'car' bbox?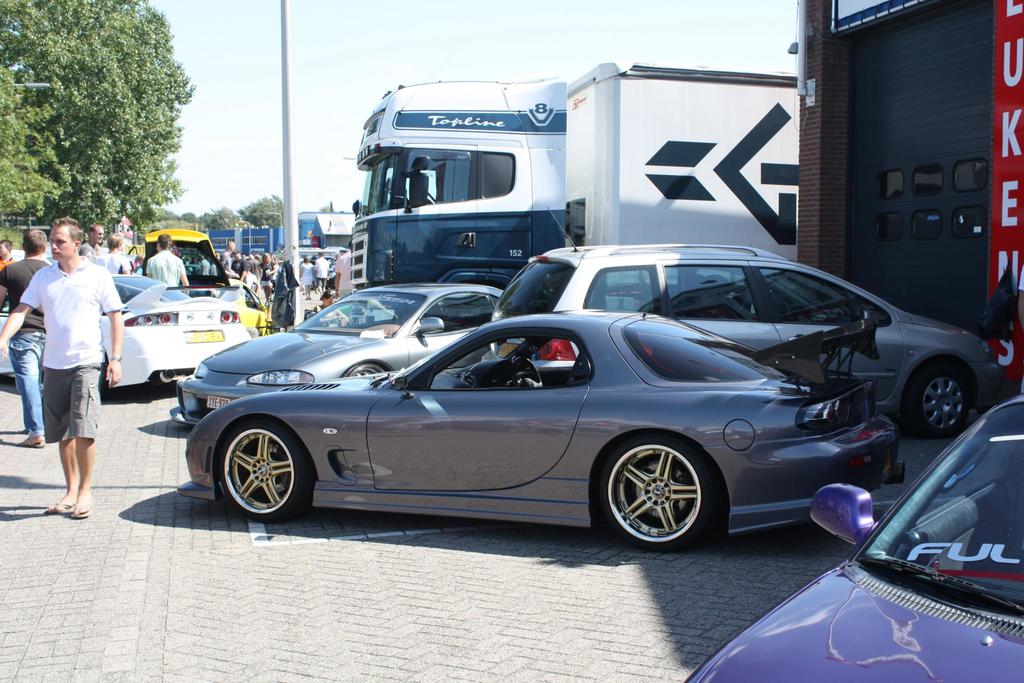
[x1=729, y1=426, x2=1018, y2=670]
